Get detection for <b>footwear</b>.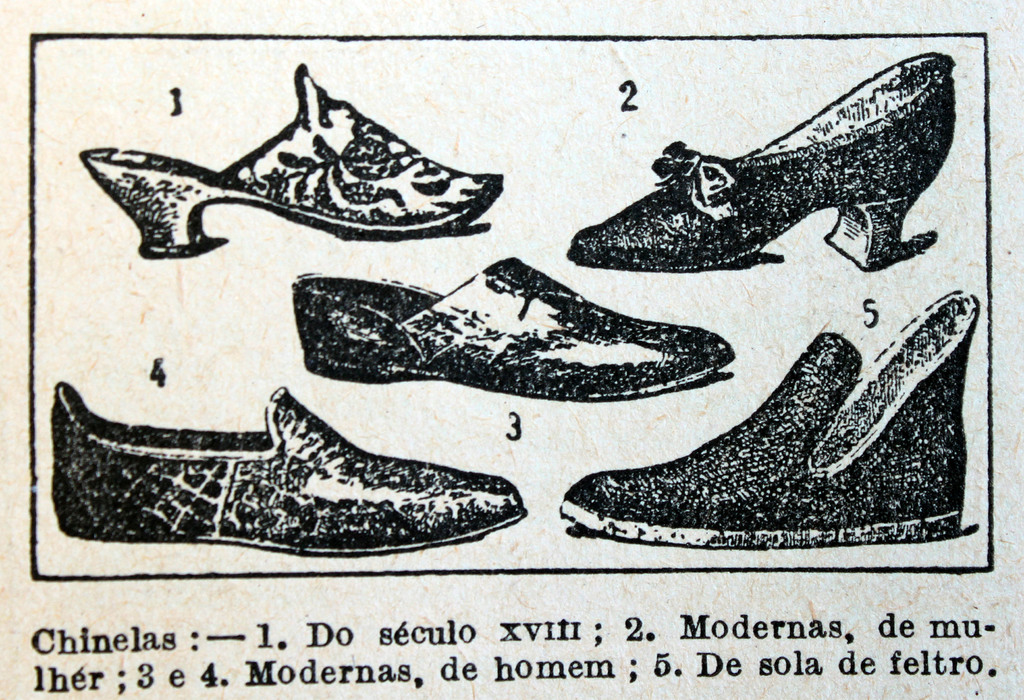
Detection: [558, 288, 973, 550].
